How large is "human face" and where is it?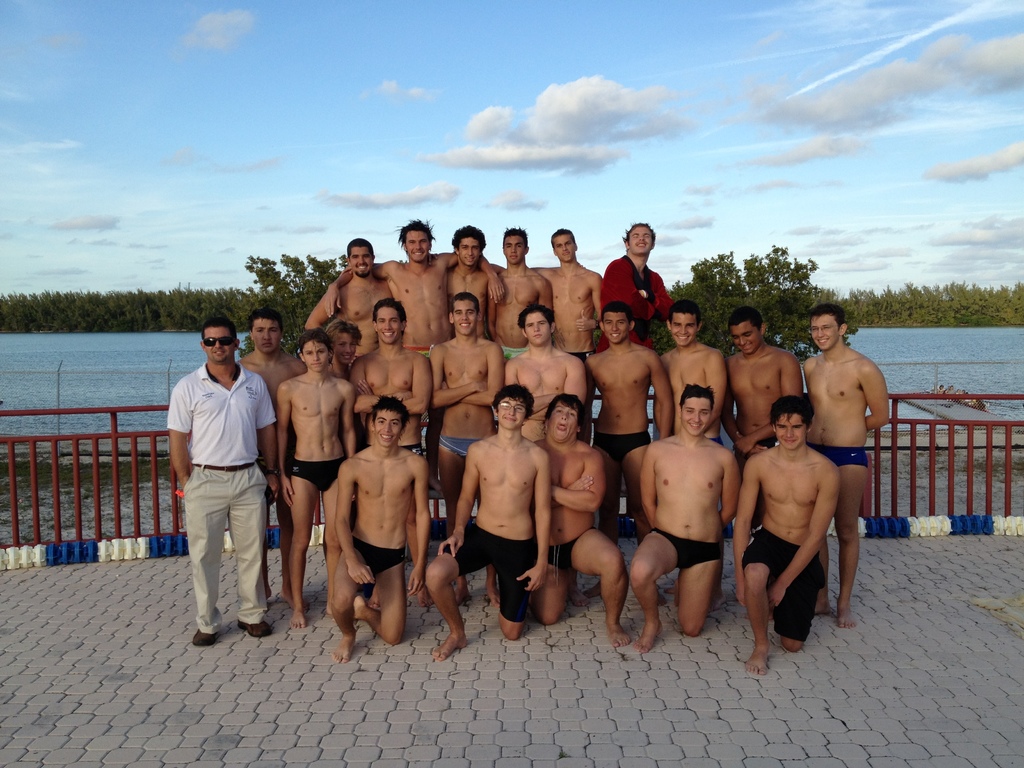
Bounding box: 630:227:651:255.
